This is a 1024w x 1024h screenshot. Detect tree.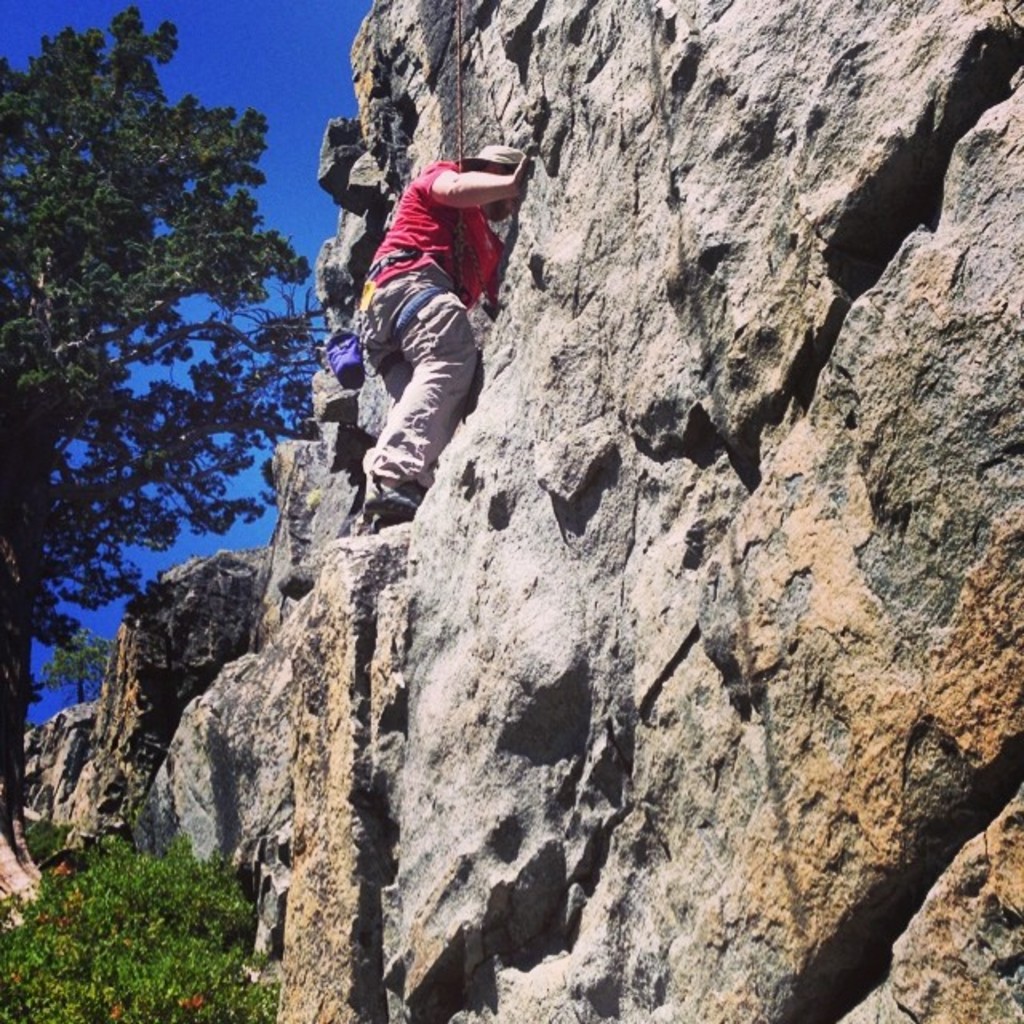
pyautogui.locateOnScreen(0, 10, 312, 856).
